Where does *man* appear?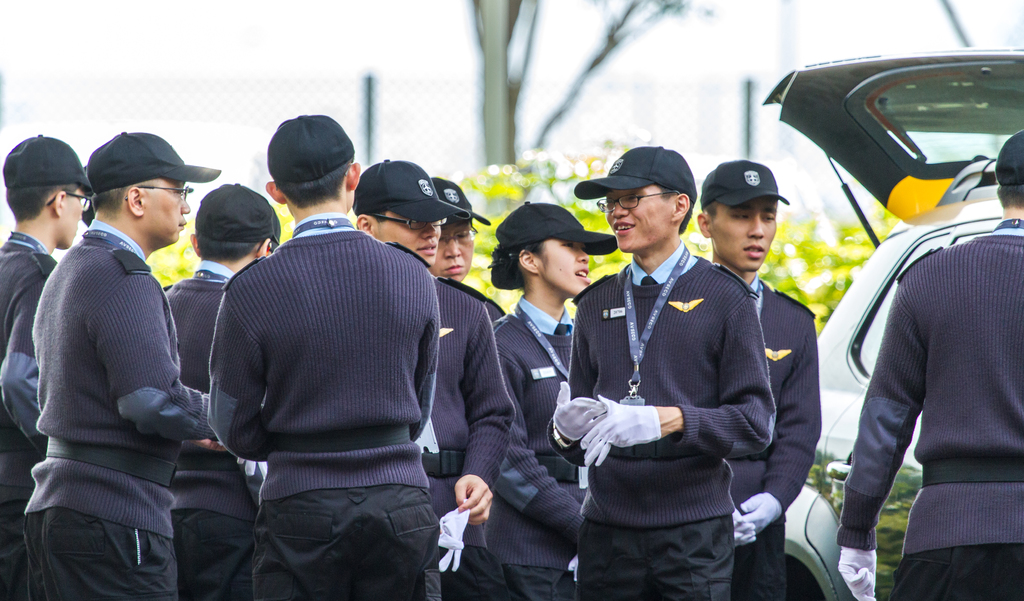
Appears at rect(691, 156, 820, 600).
